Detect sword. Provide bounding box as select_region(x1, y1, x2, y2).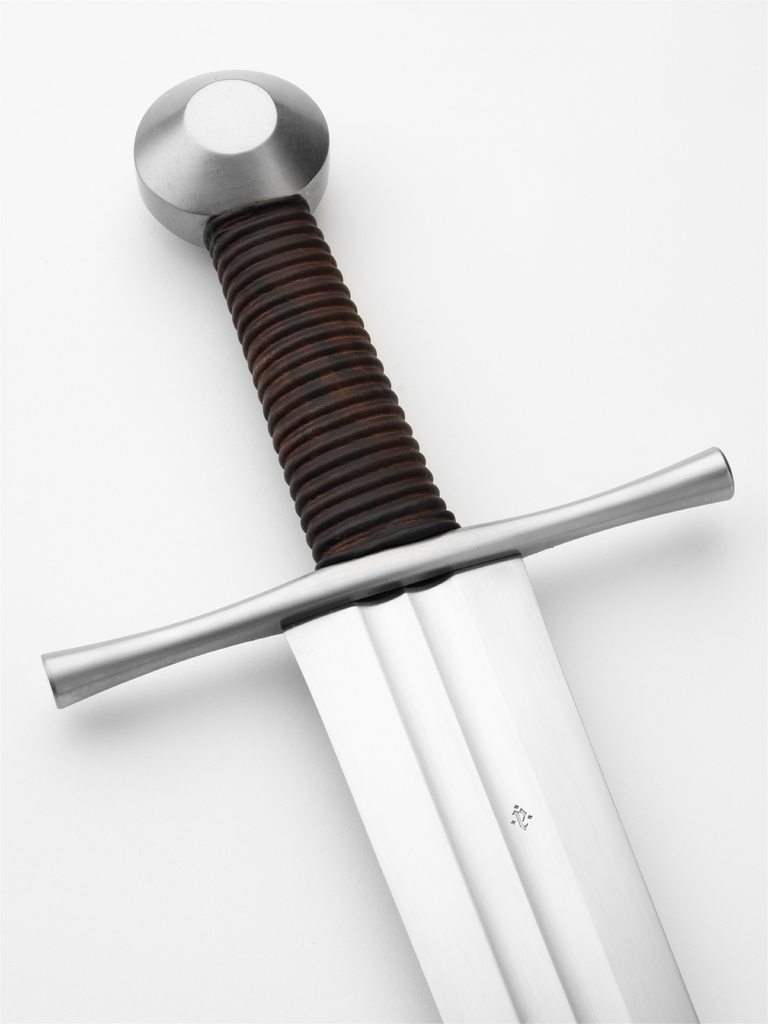
select_region(44, 72, 735, 1023).
